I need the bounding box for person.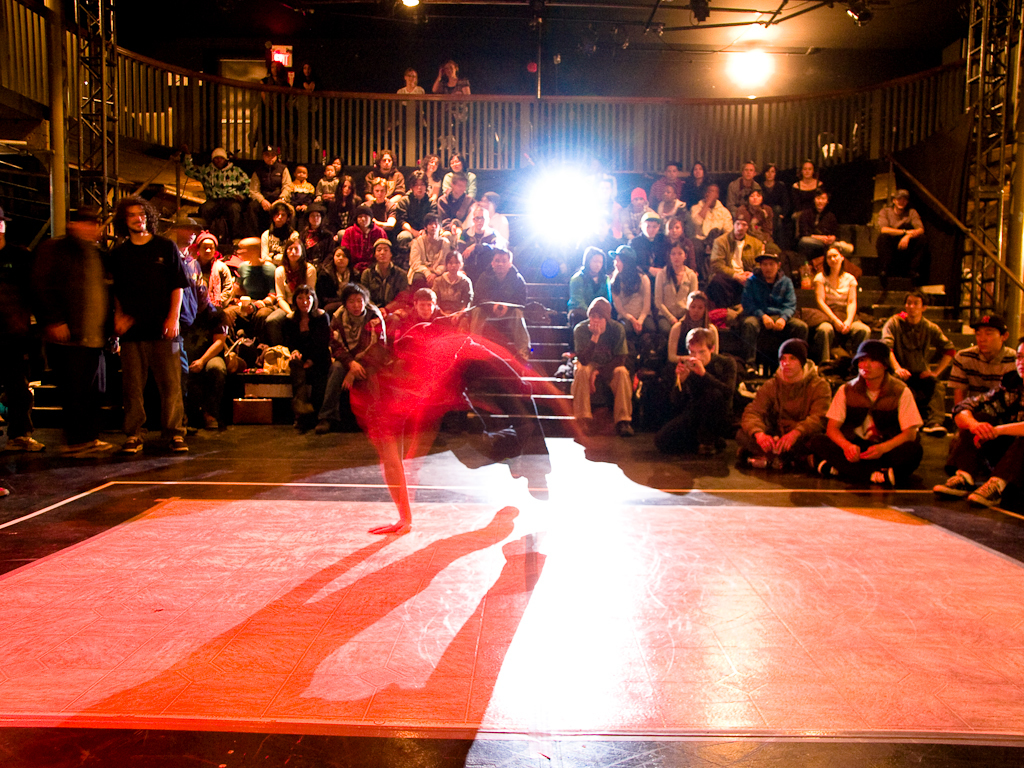
Here it is: (left=609, top=240, right=655, bottom=353).
